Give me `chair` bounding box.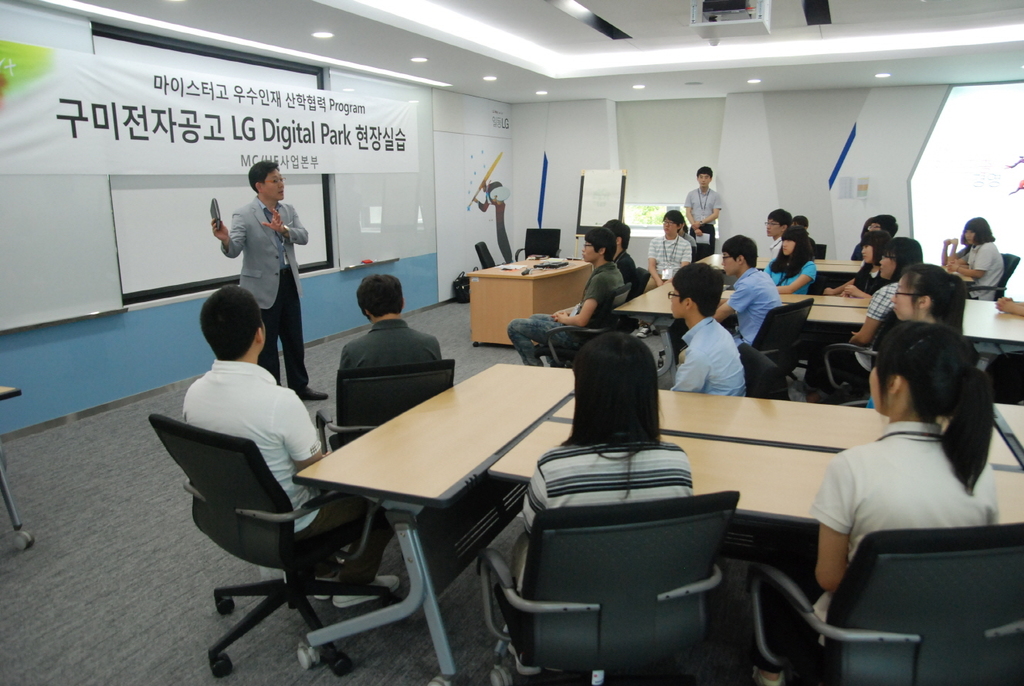
x1=475 y1=489 x2=738 y2=685.
